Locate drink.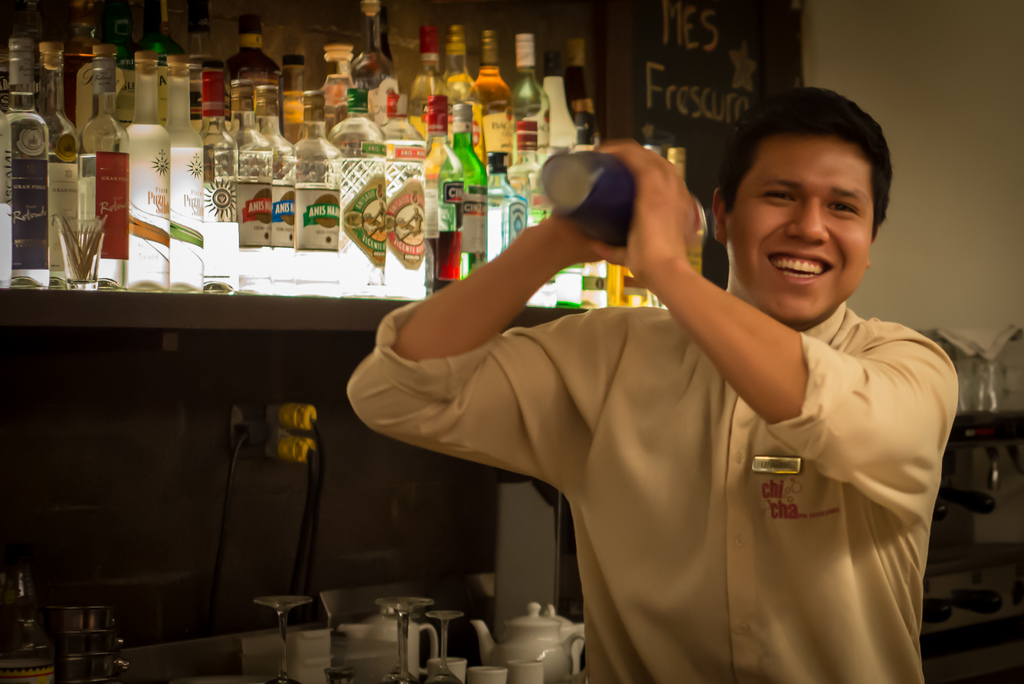
Bounding box: 170 148 207 297.
